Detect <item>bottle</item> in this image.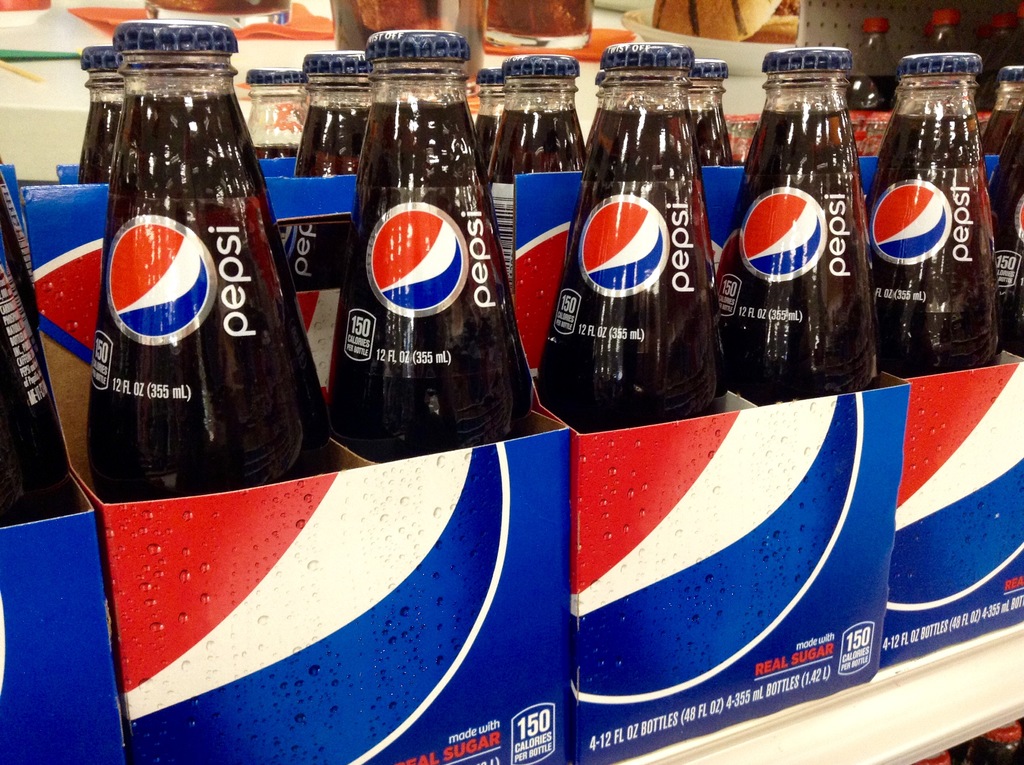
Detection: x1=978 y1=58 x2=1023 y2=159.
